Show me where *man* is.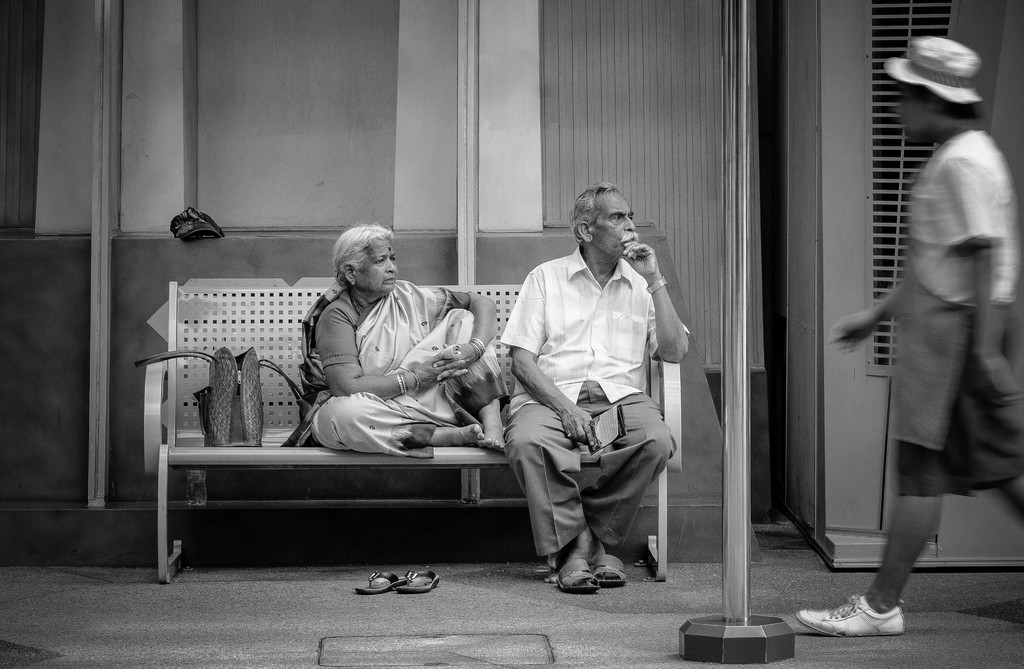
*man* is at locate(477, 178, 697, 597).
